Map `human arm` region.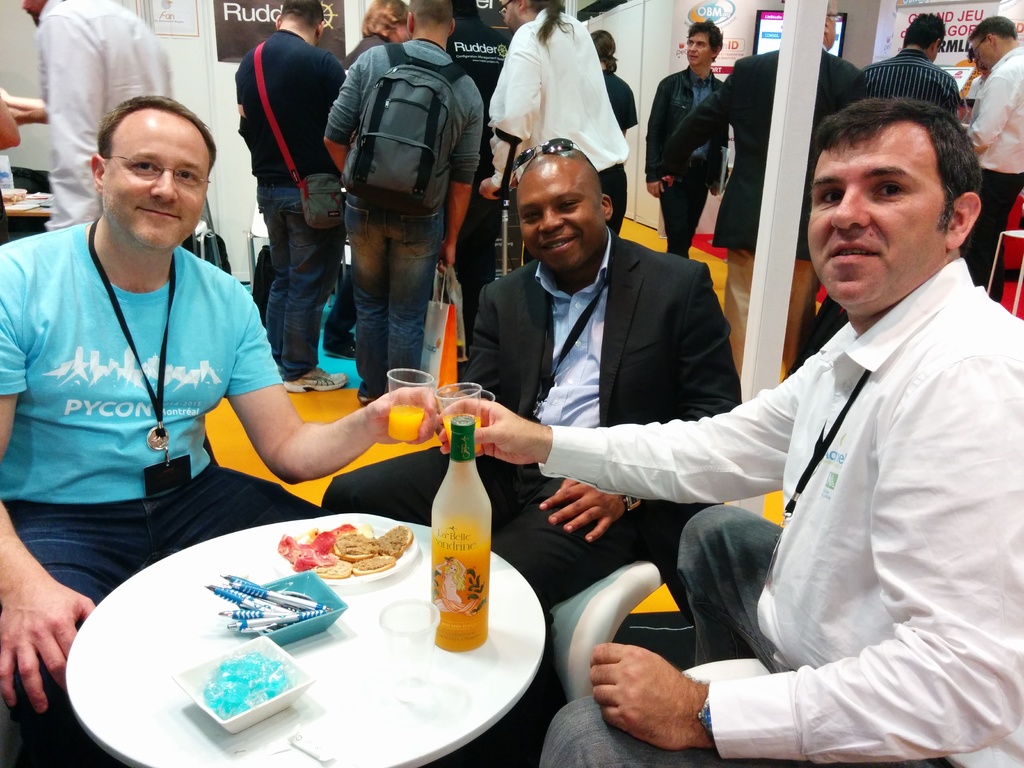
Mapped to bbox=(479, 25, 544, 202).
